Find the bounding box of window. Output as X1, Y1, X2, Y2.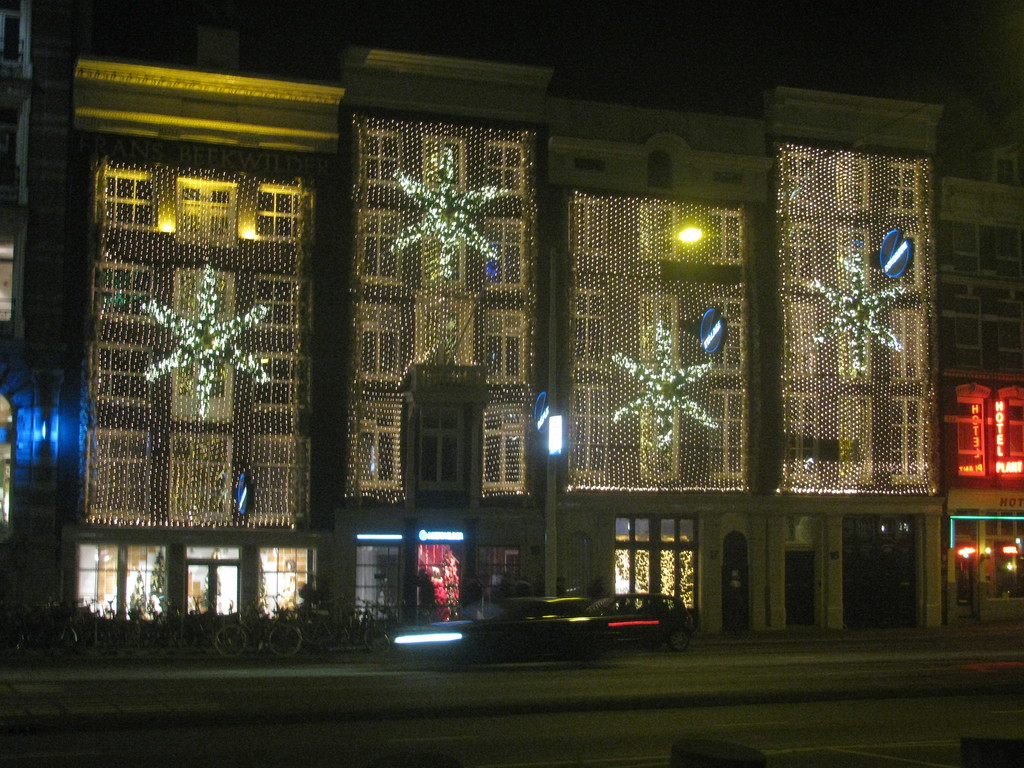
247, 276, 299, 331.
